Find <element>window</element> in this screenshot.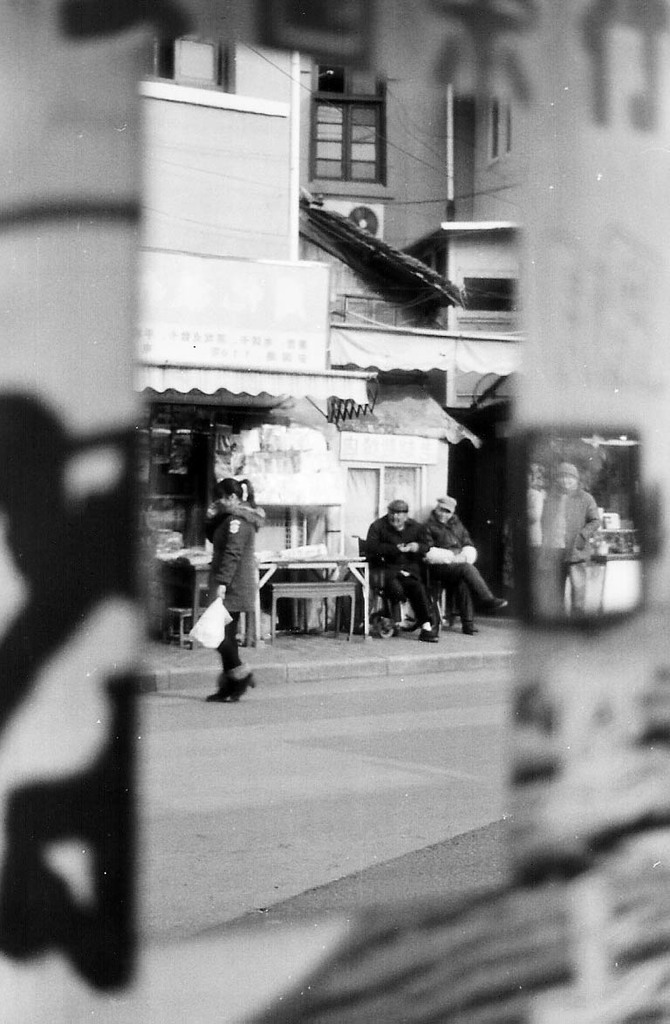
The bounding box for <element>window</element> is 146:33:234:102.
